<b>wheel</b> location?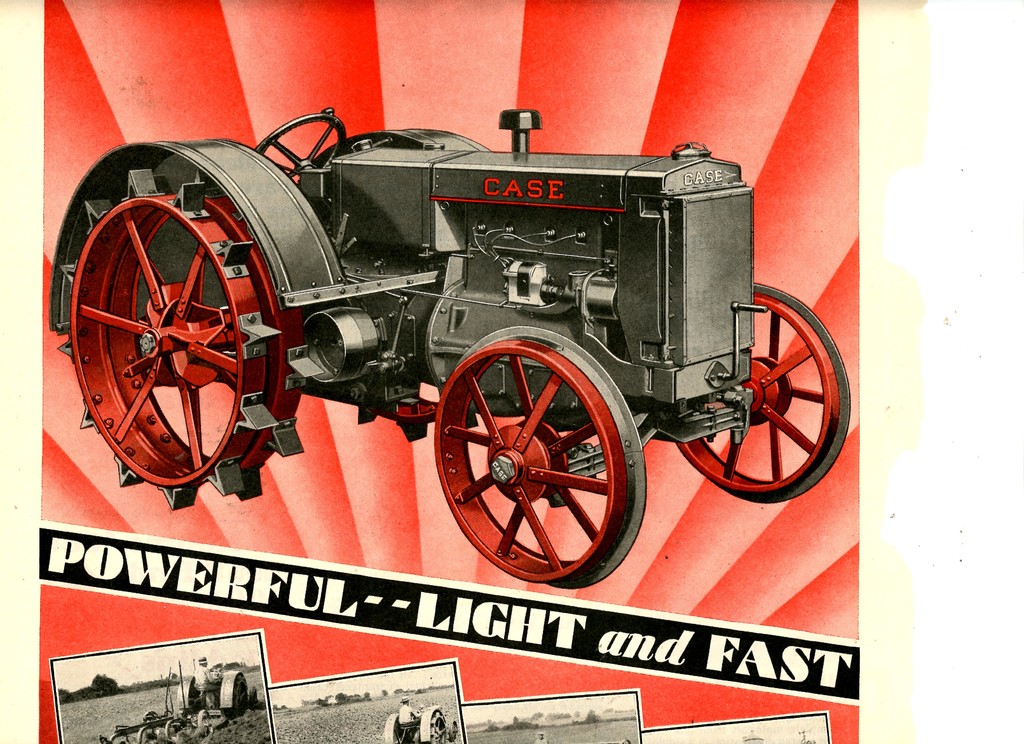
673/281/850/503
